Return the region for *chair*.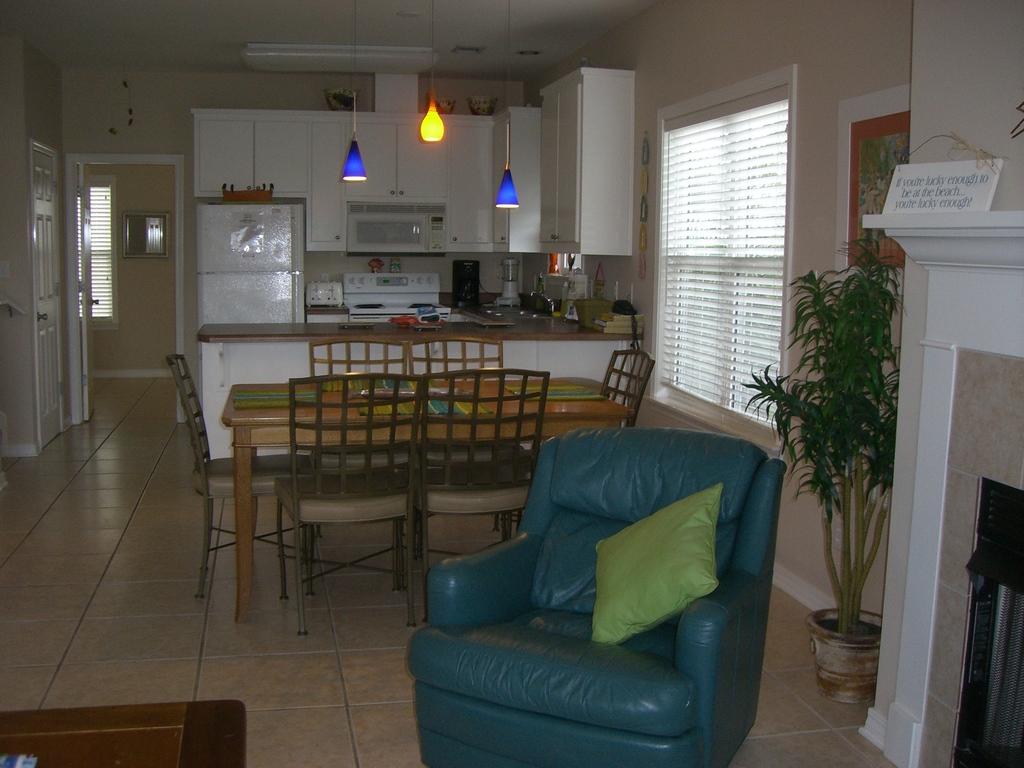
region(276, 368, 421, 638).
